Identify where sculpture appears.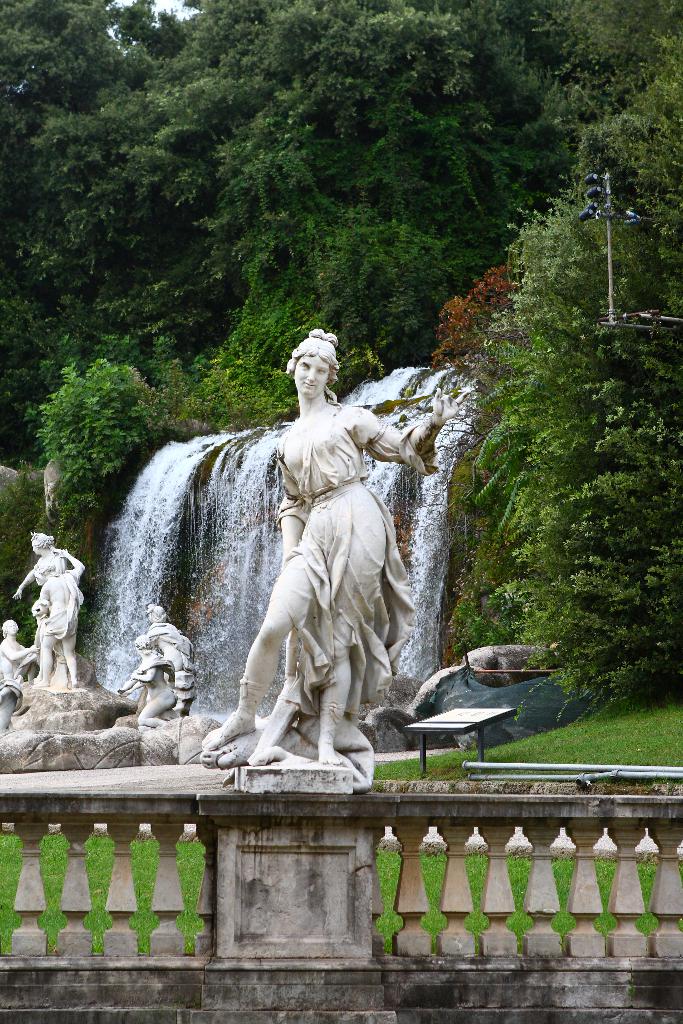
Appears at 201/330/462/771.
